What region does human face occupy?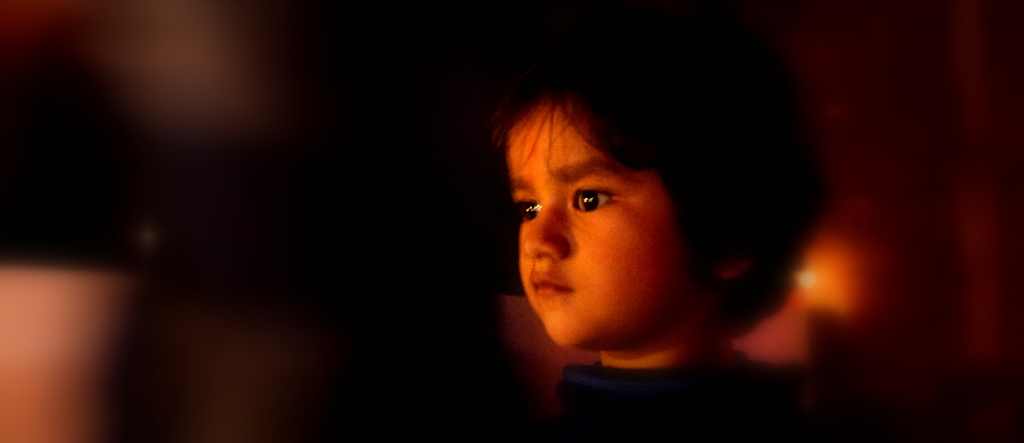
rect(511, 90, 698, 348).
